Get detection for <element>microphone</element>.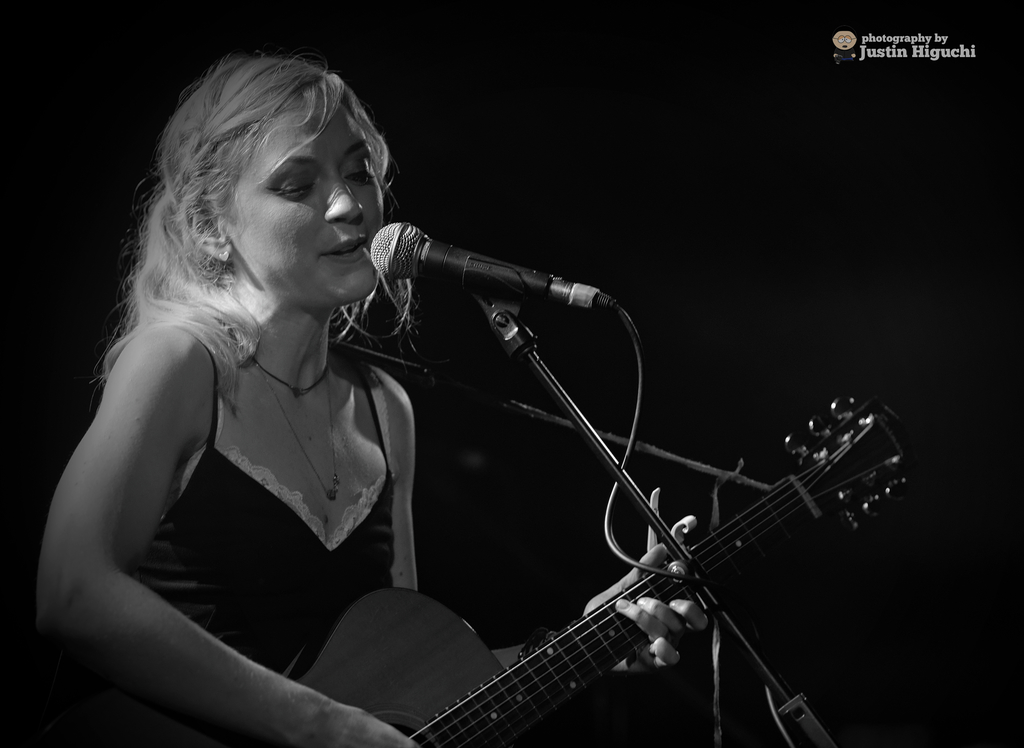
Detection: detection(364, 223, 561, 301).
